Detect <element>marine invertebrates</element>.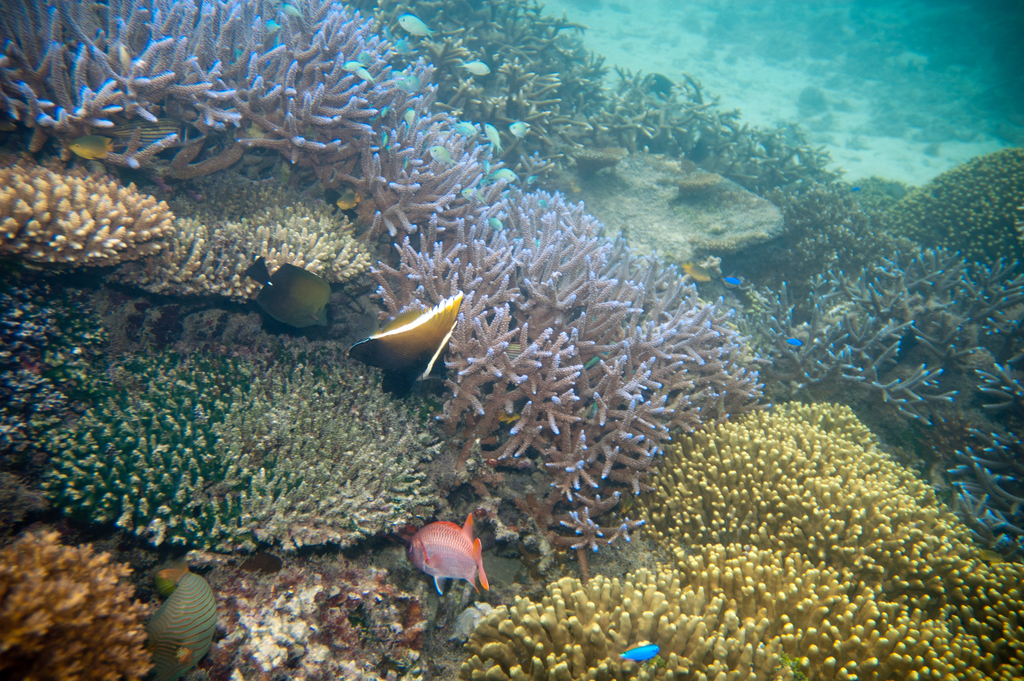
Detected at 635, 388, 1023, 680.
